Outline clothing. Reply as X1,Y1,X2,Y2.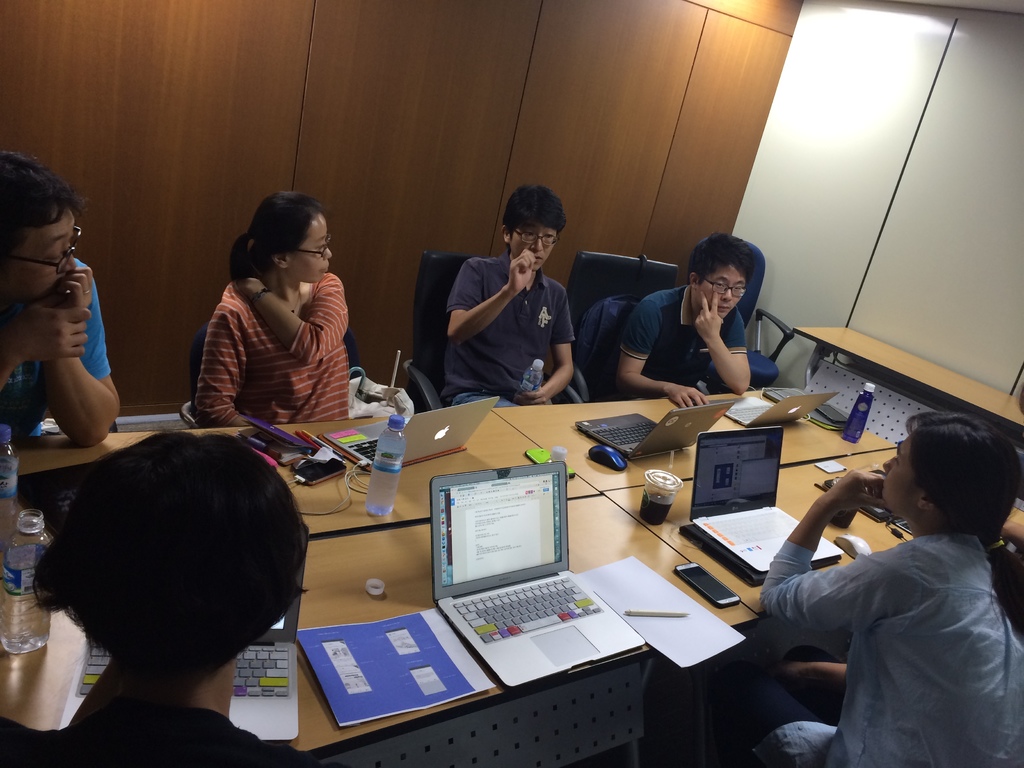
191,269,350,435.
